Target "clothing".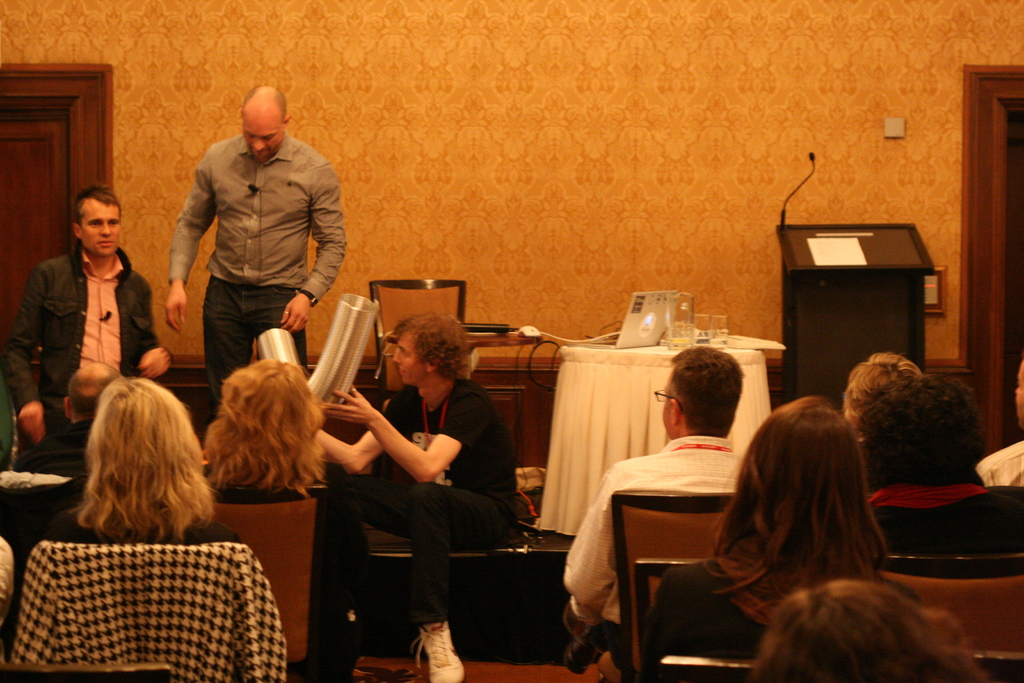
Target region: detection(168, 133, 350, 411).
